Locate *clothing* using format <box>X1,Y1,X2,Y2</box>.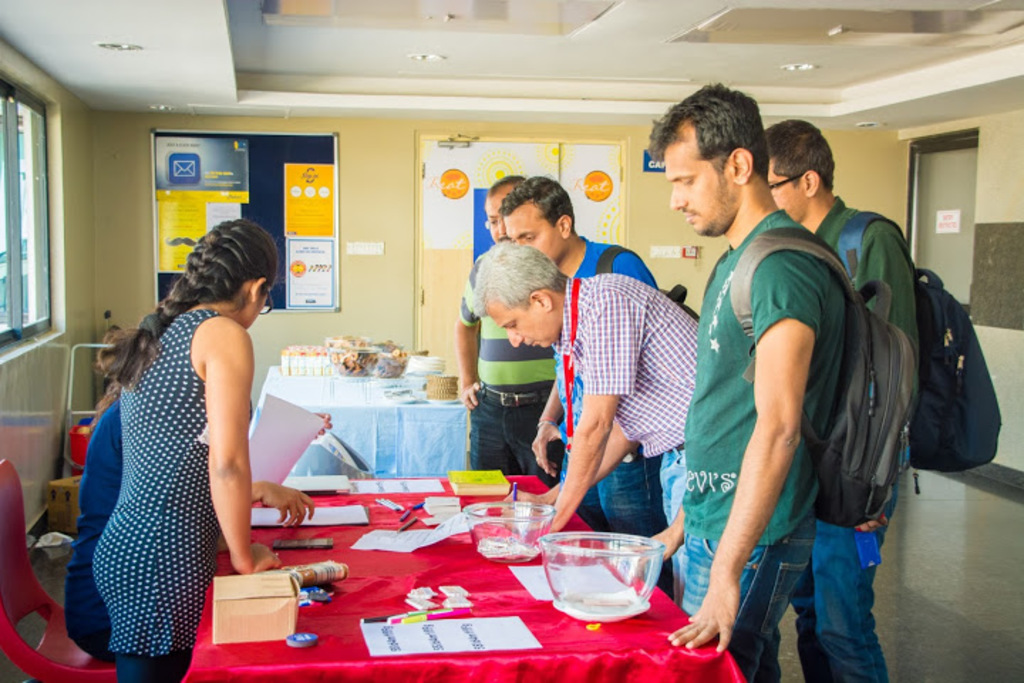
<box>658,452,681,600</box>.
